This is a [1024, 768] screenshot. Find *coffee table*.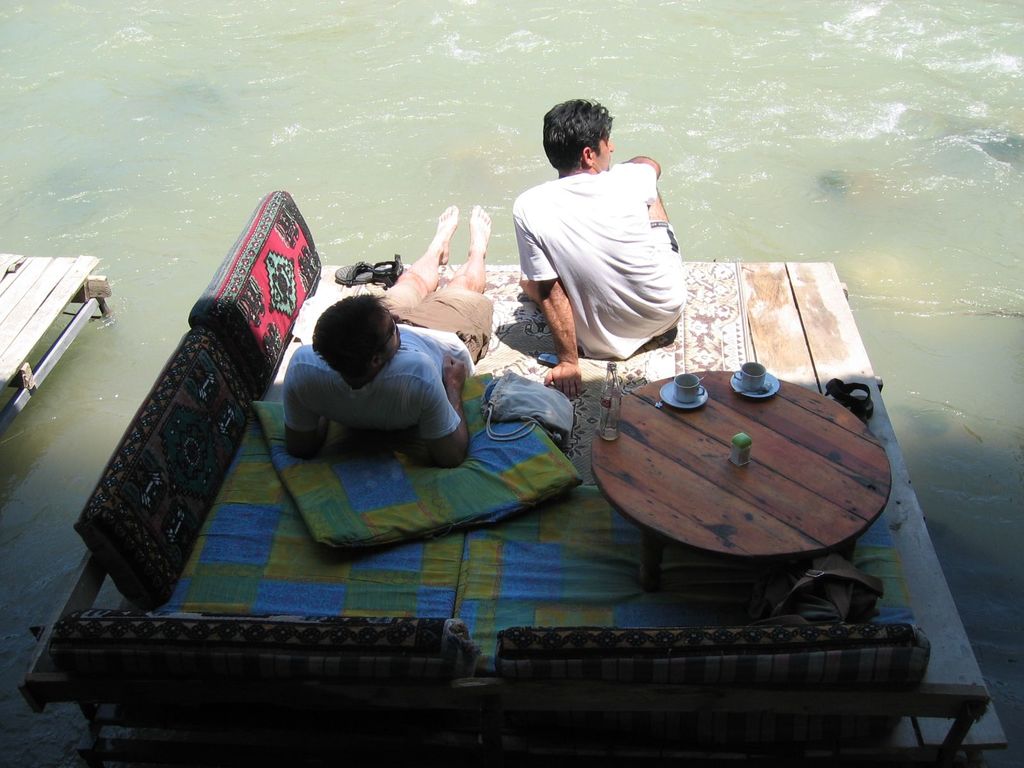
Bounding box: 550,339,920,605.
